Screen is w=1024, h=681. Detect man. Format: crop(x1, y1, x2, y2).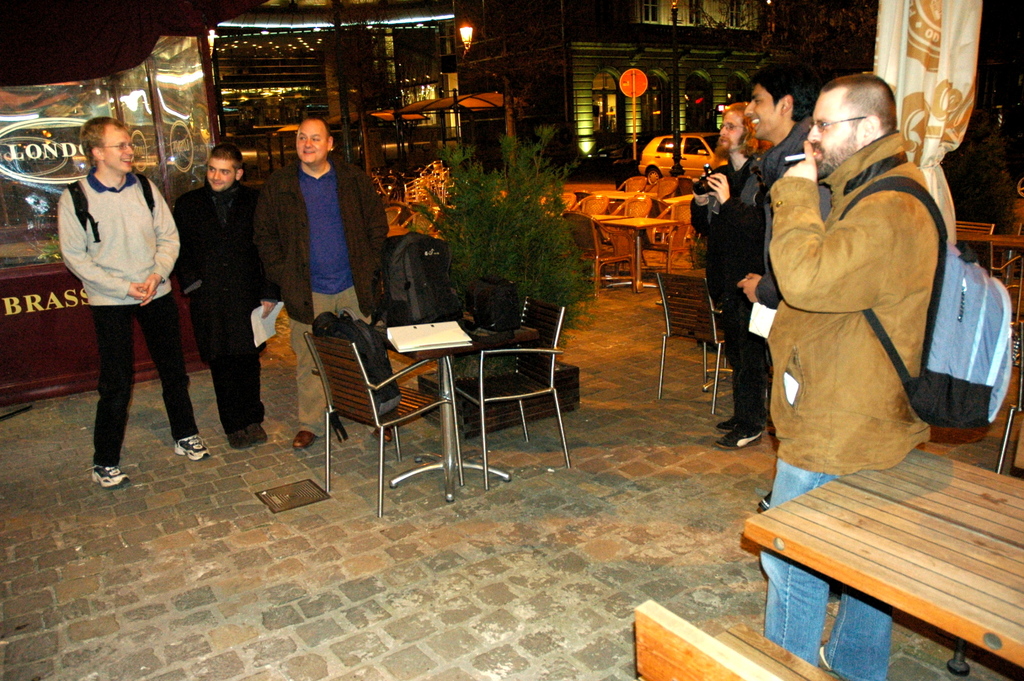
crop(48, 111, 195, 486).
